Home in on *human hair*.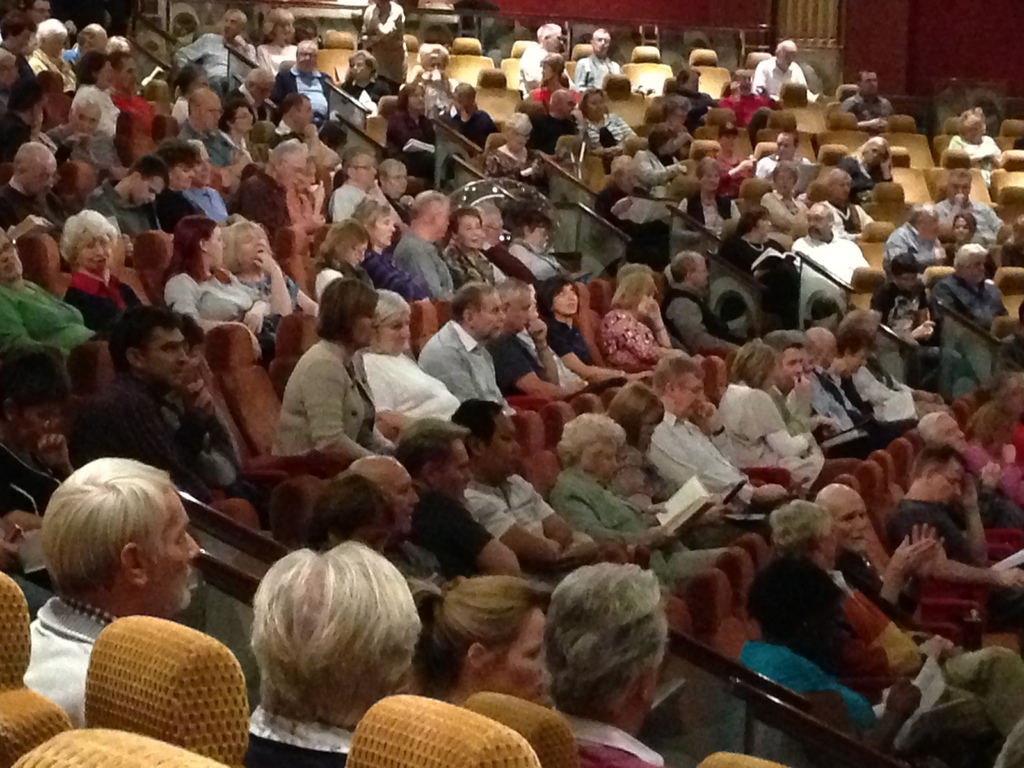
Homed in at 249:541:422:737.
